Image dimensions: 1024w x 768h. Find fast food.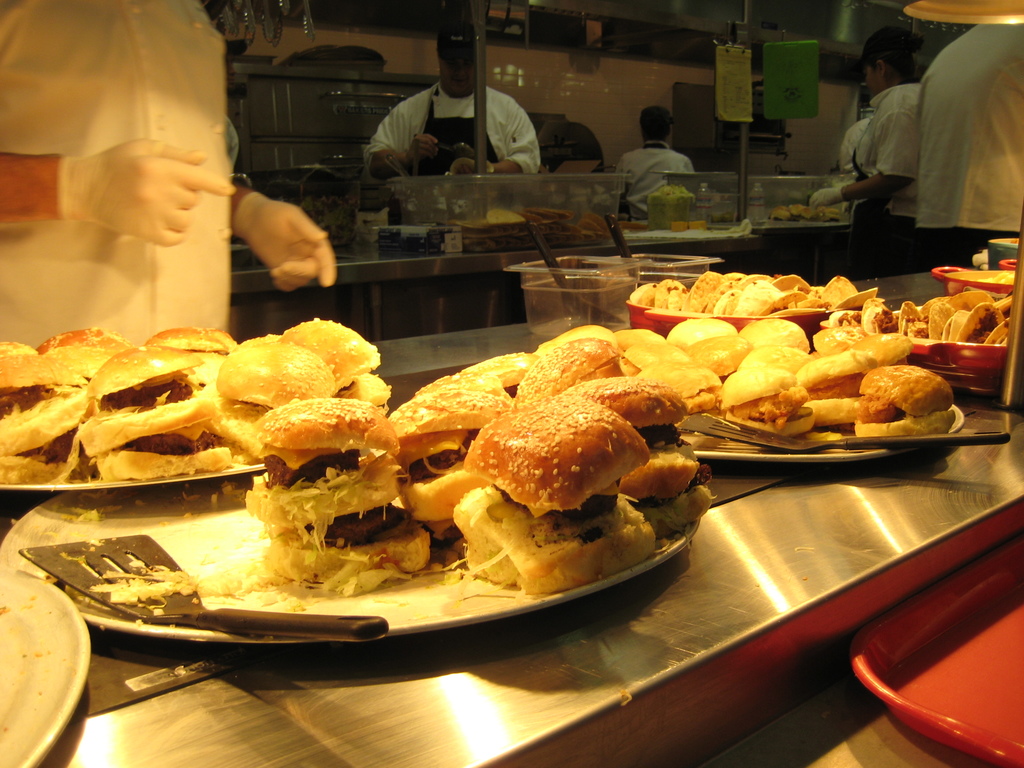
Rect(540, 319, 620, 347).
